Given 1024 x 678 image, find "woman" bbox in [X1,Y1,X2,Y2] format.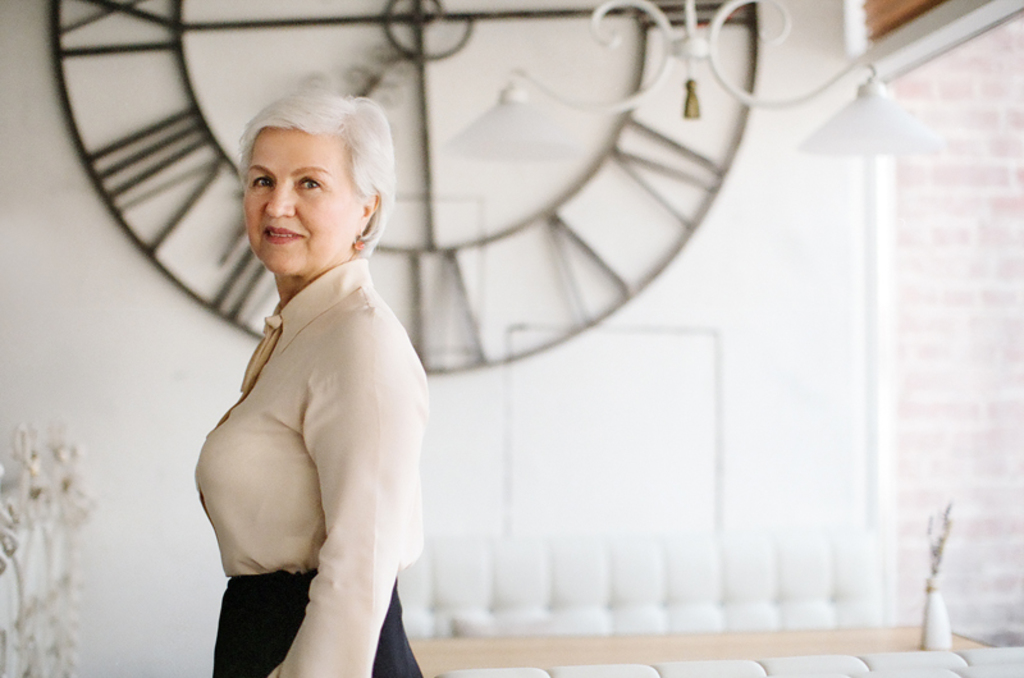
[165,61,425,677].
